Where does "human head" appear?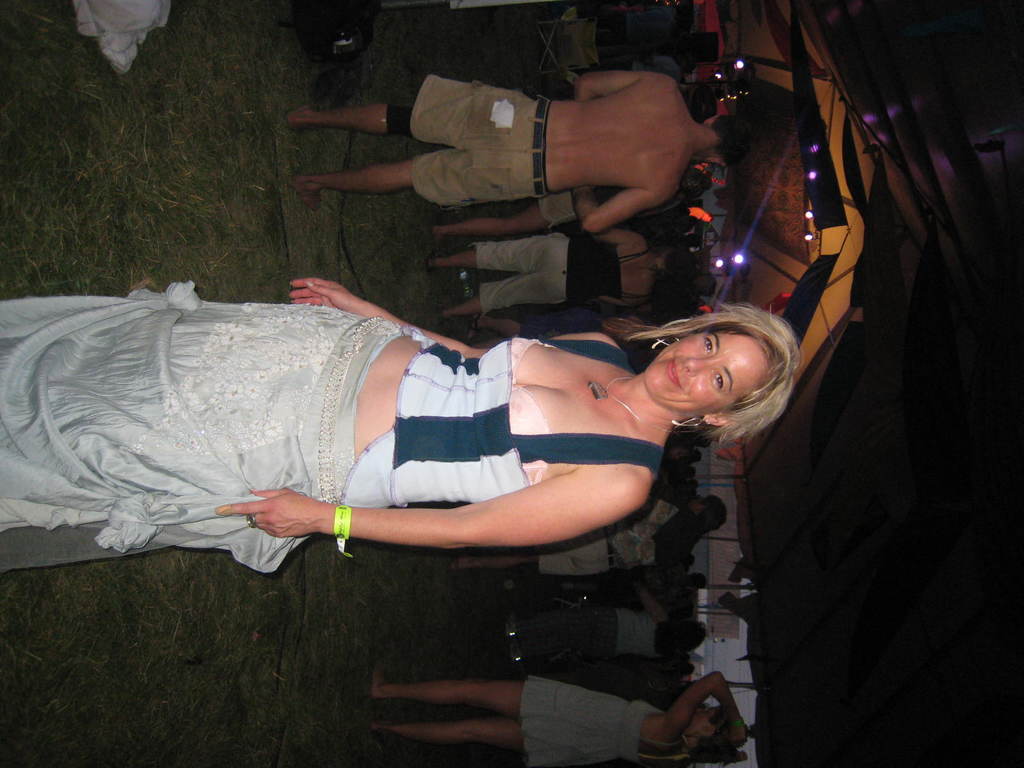
Appears at 680:620:706:651.
